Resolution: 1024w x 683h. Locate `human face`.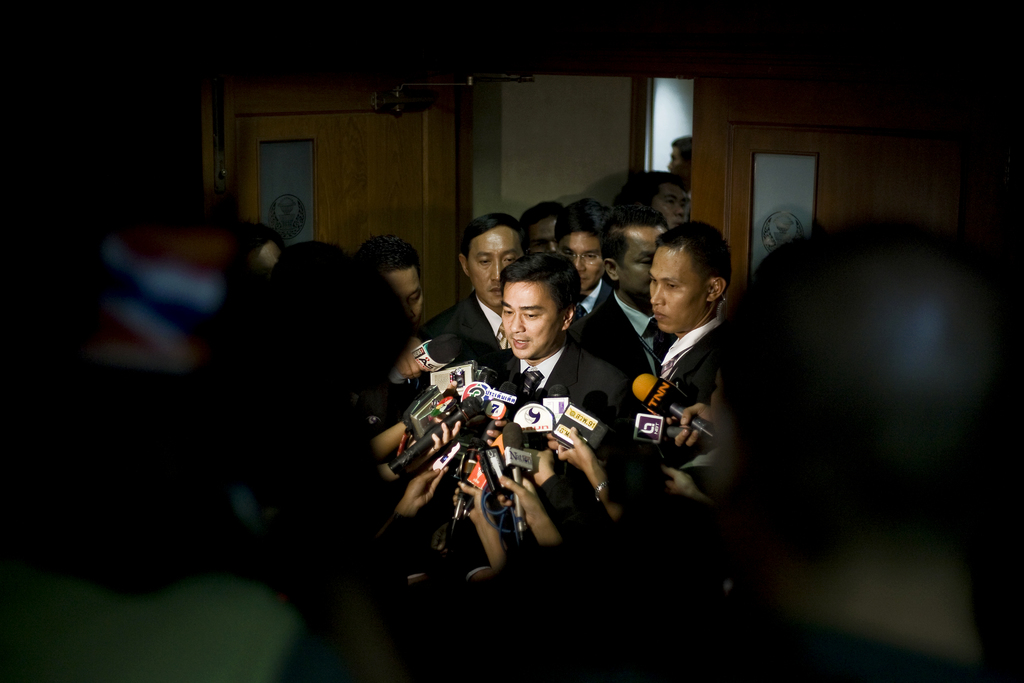
detection(649, 181, 689, 229).
